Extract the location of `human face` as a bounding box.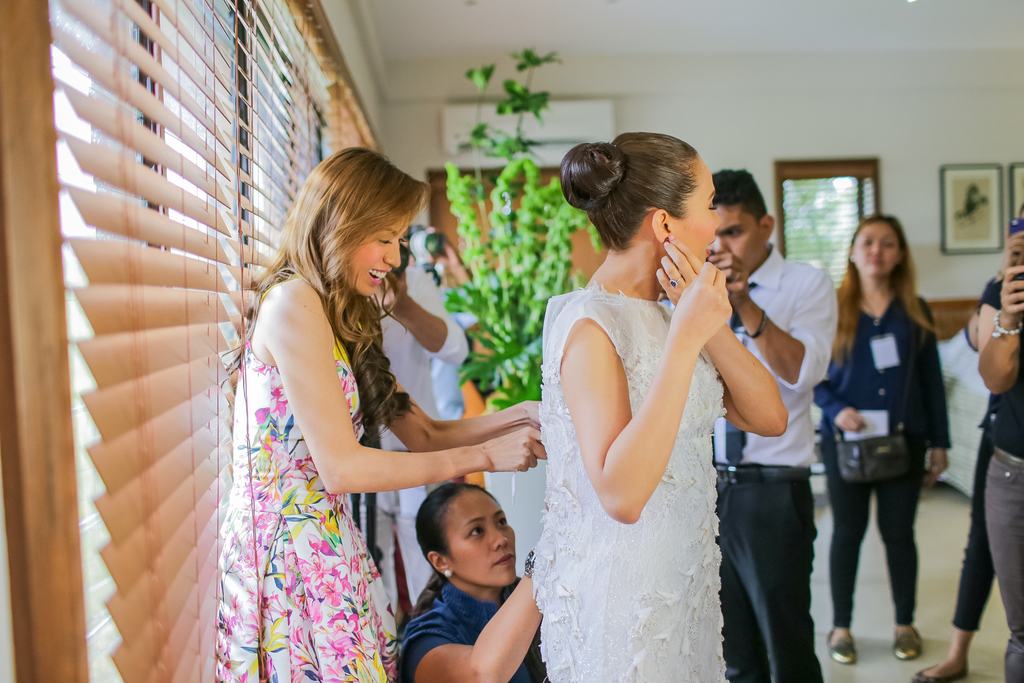
bbox(356, 205, 417, 292).
